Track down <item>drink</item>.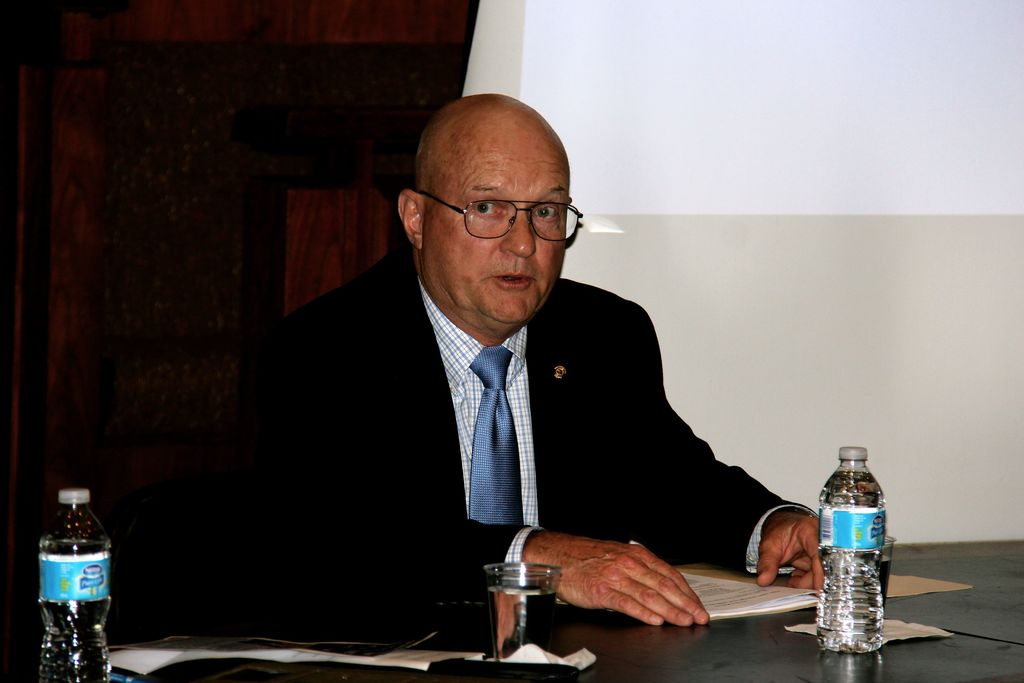
Tracked to box(819, 450, 893, 655).
